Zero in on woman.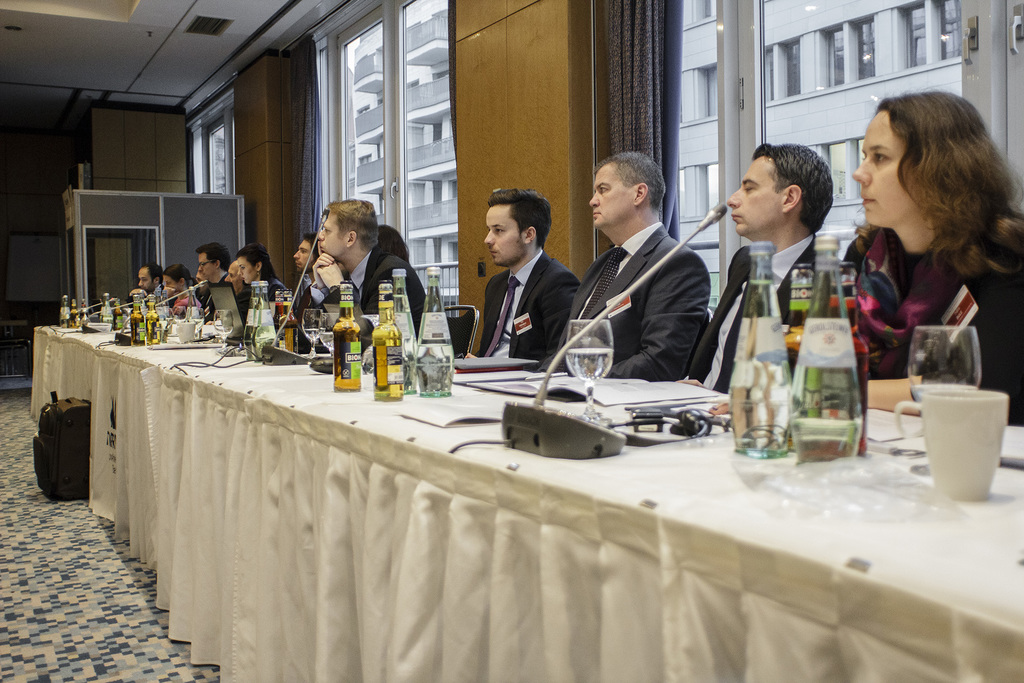
Zeroed in: <box>831,75,1017,431</box>.
